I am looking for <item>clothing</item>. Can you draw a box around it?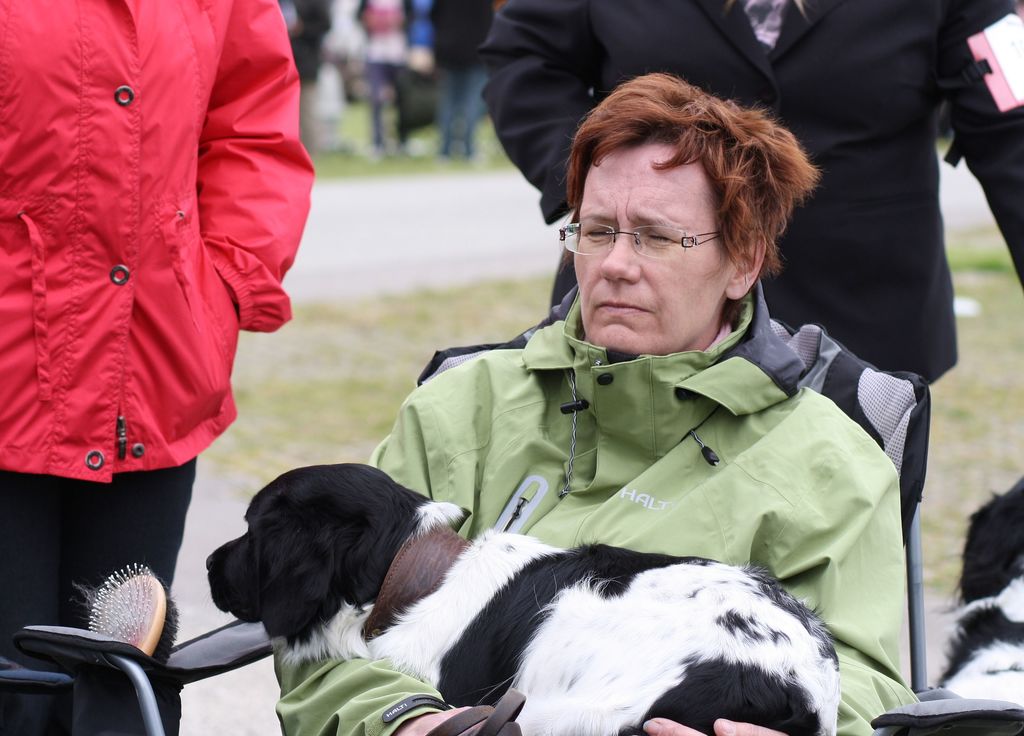
Sure, the bounding box is crop(277, 0, 333, 152).
